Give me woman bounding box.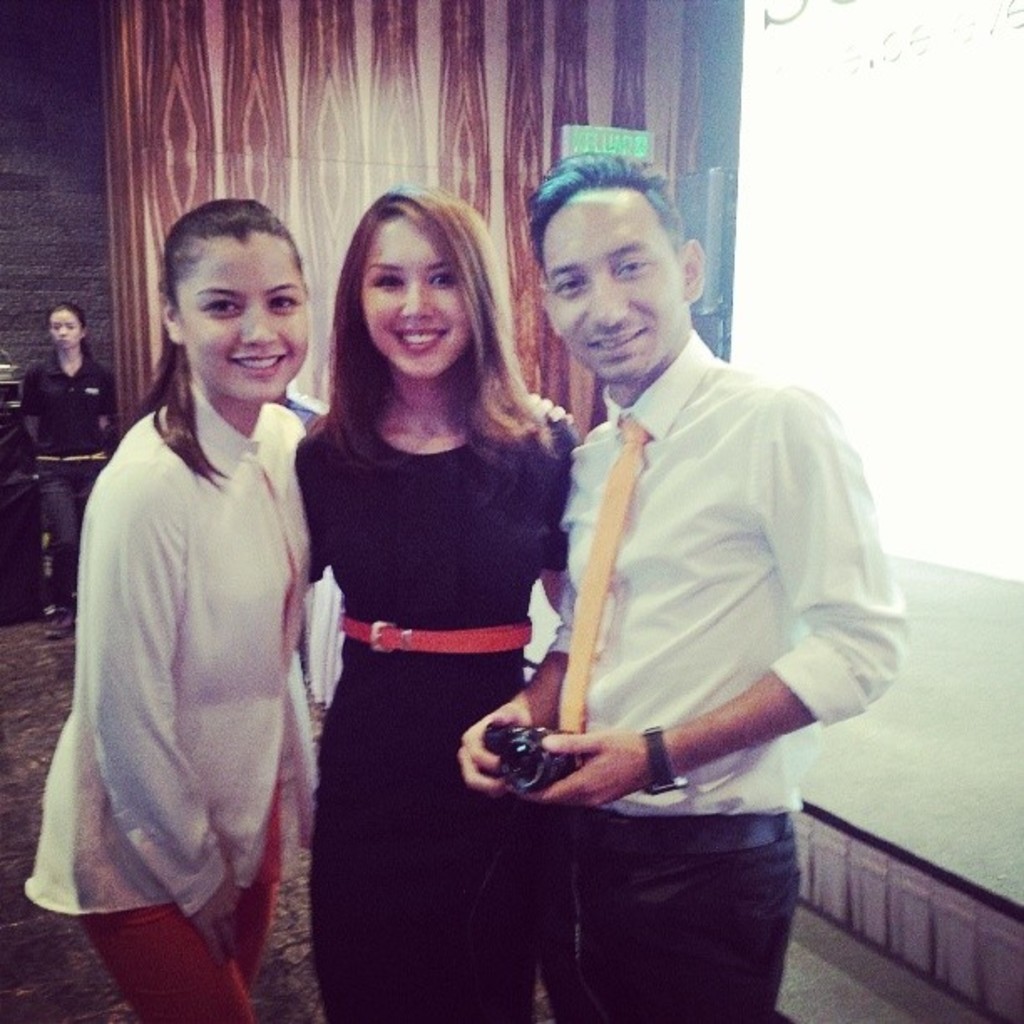
Rect(17, 300, 124, 609).
